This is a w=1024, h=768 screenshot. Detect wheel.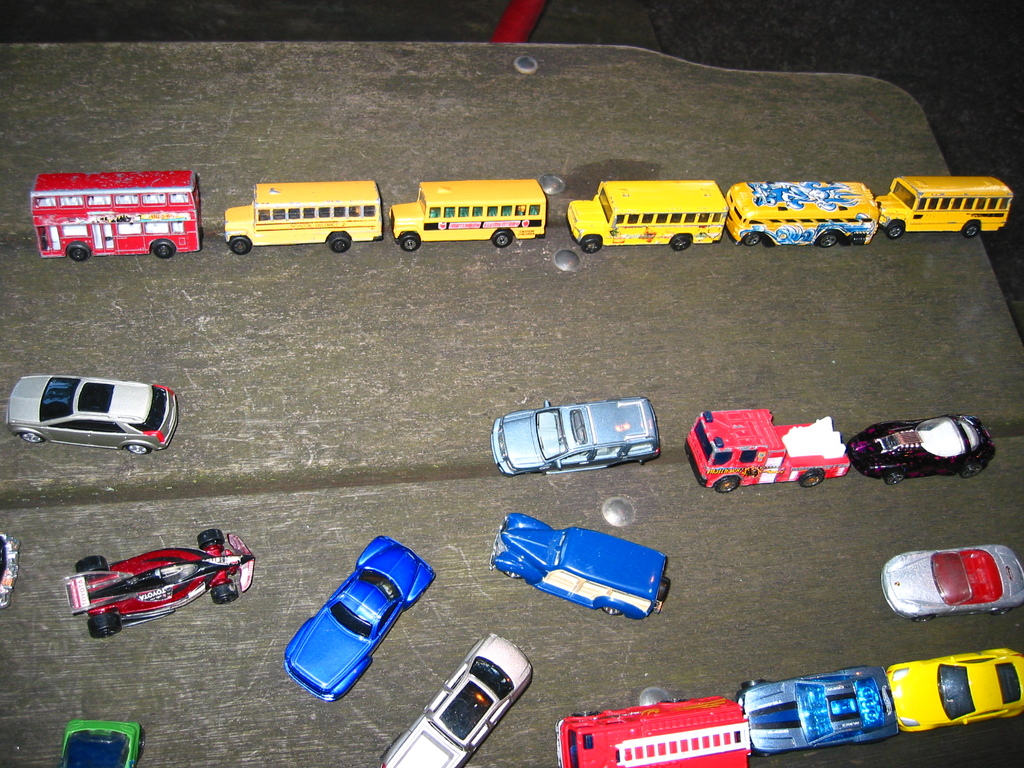
Rect(603, 605, 621, 620).
